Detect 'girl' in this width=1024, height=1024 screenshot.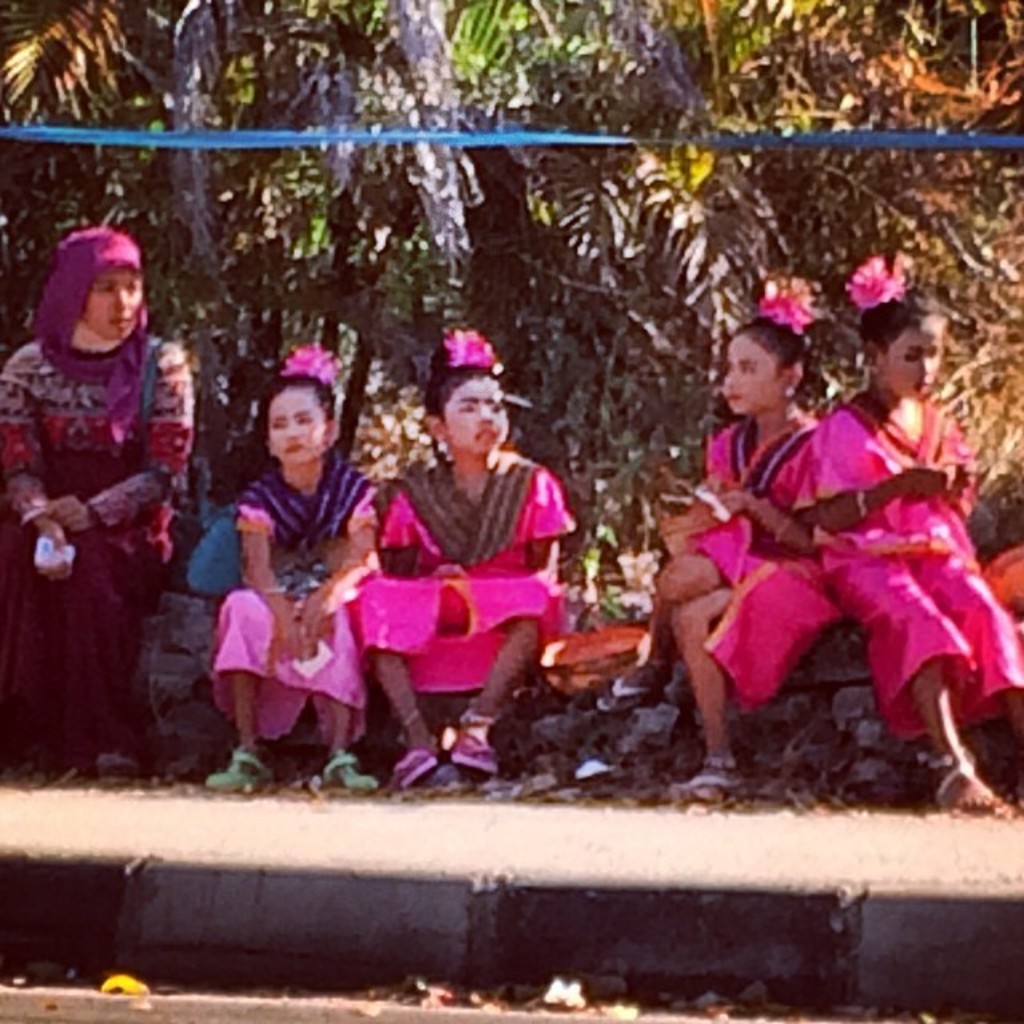
Detection: (346, 331, 576, 776).
